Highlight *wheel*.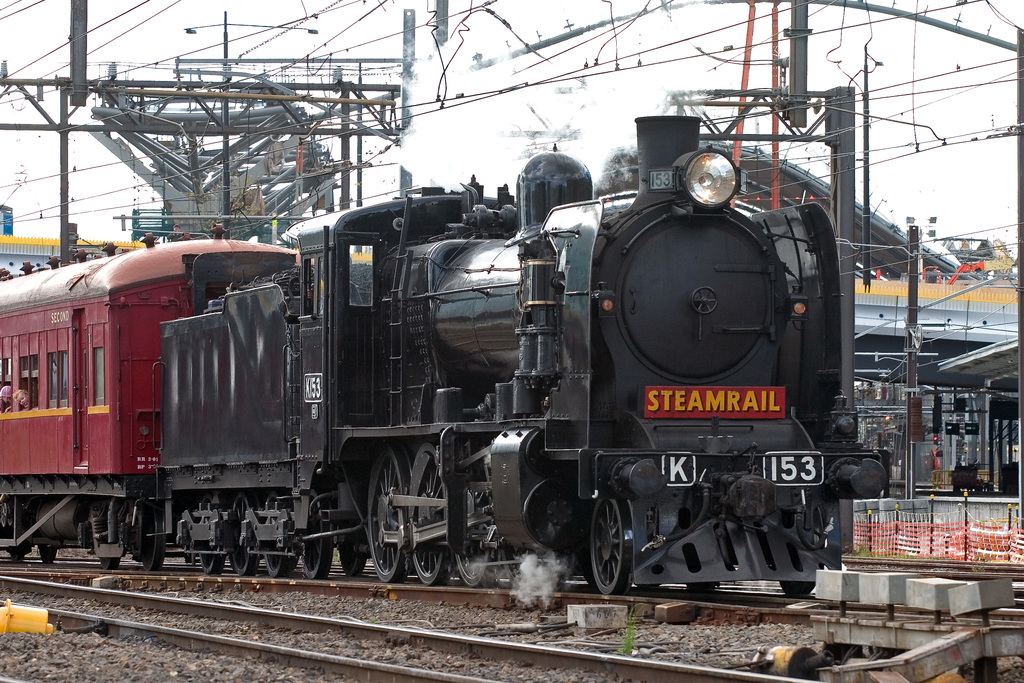
Highlighted region: select_region(8, 547, 29, 565).
